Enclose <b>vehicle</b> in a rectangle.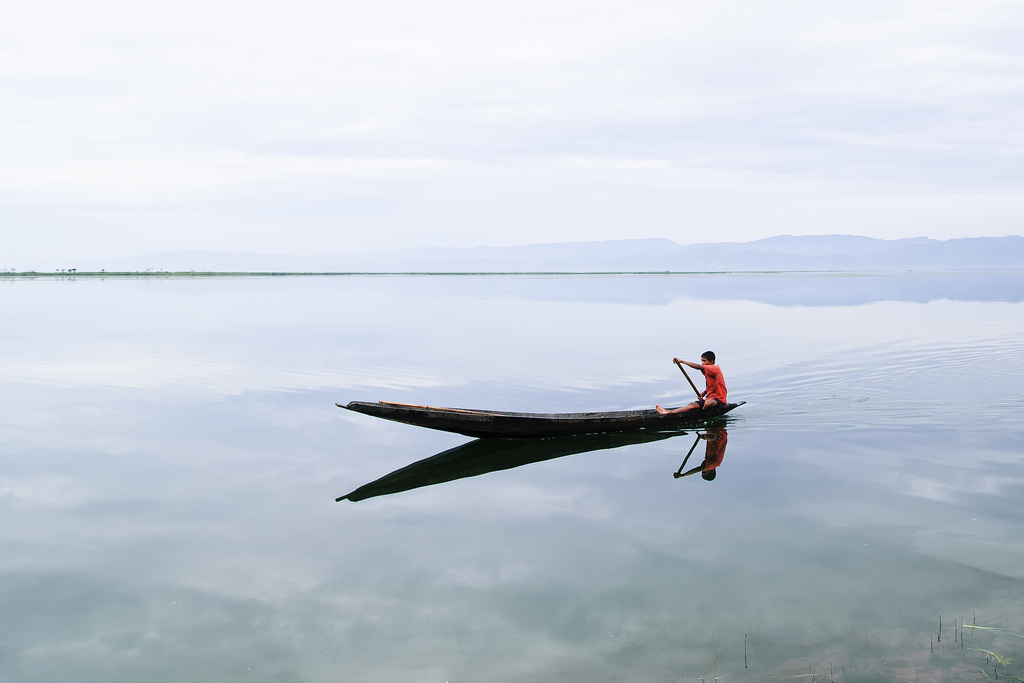
(334,356,747,431).
